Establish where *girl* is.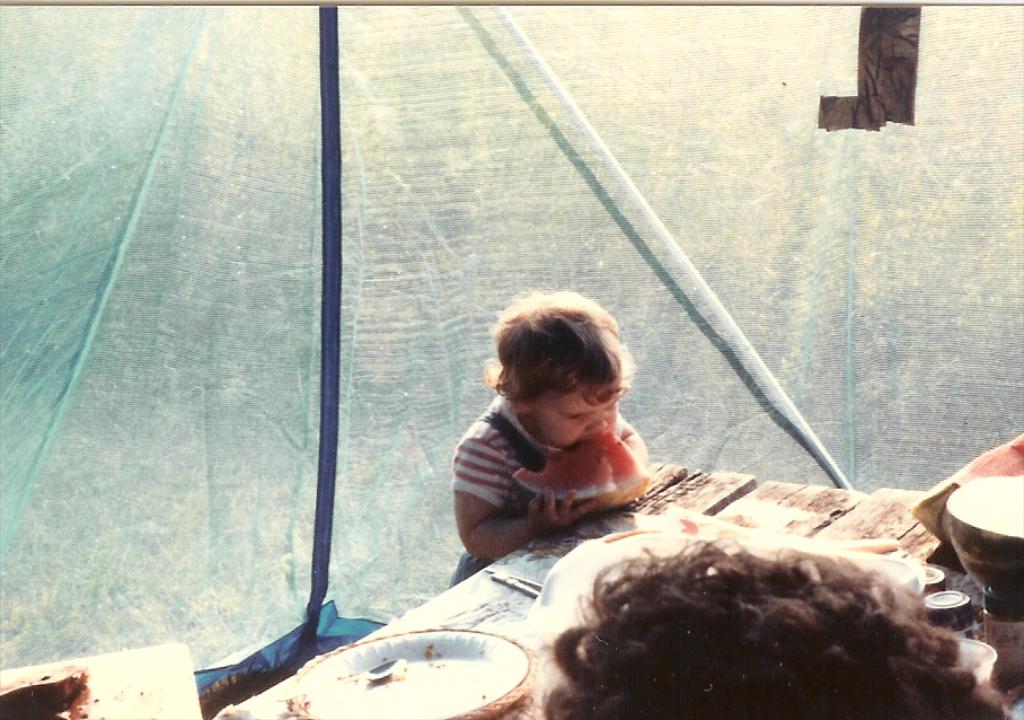
Established at box(444, 286, 650, 587).
